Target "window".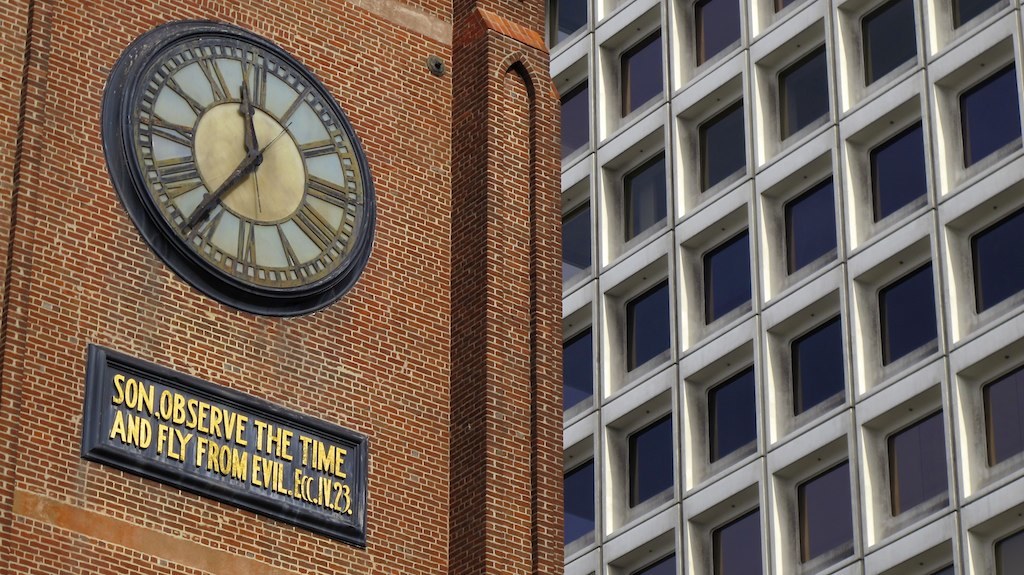
Target region: (792,307,833,429).
